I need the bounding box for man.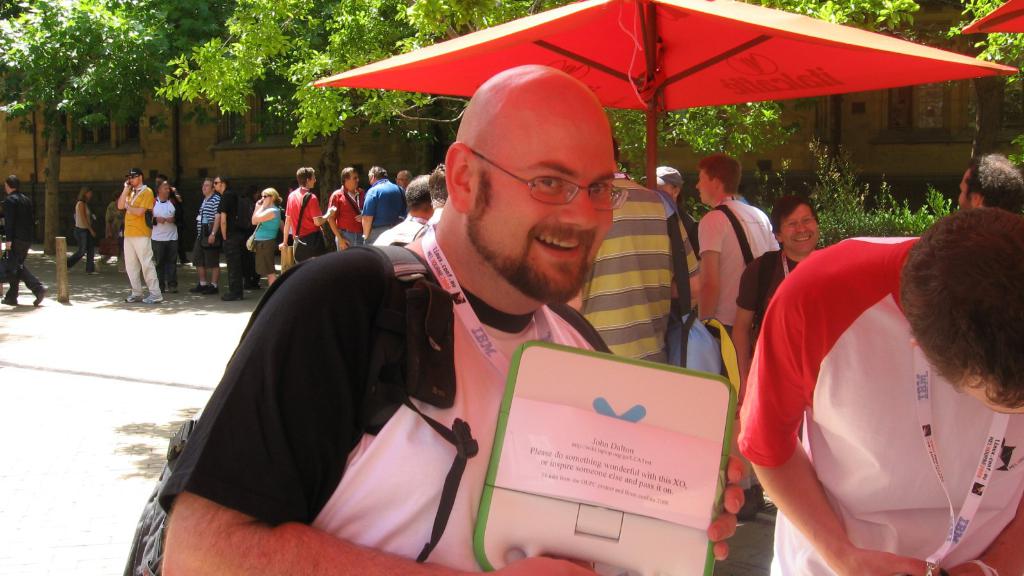
Here it is: rect(737, 211, 1023, 575).
